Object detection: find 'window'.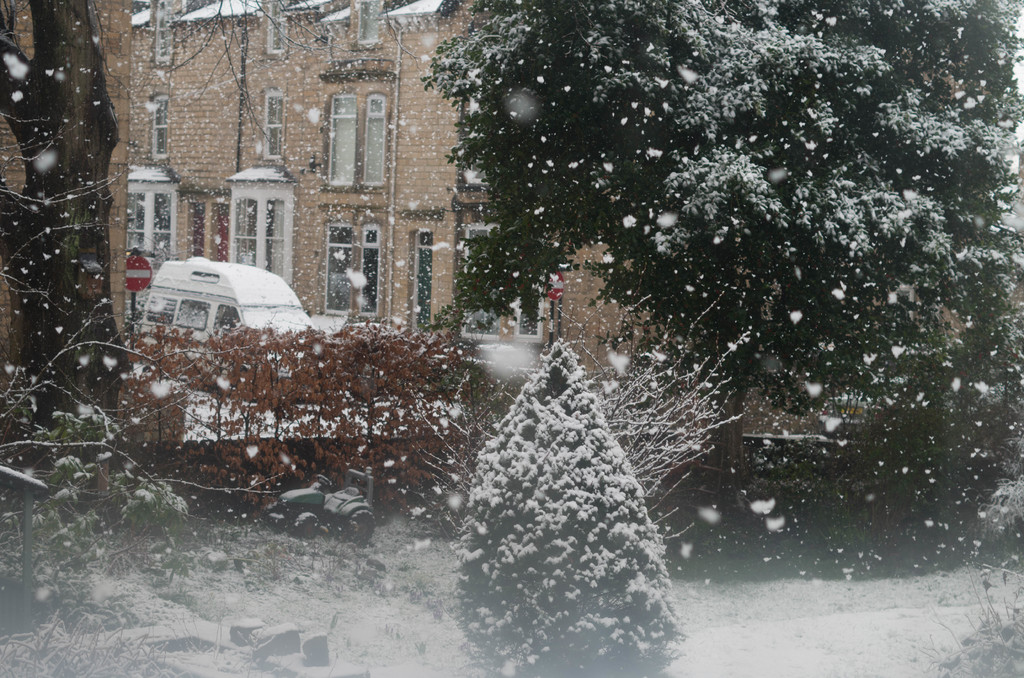
rect(320, 73, 377, 179).
